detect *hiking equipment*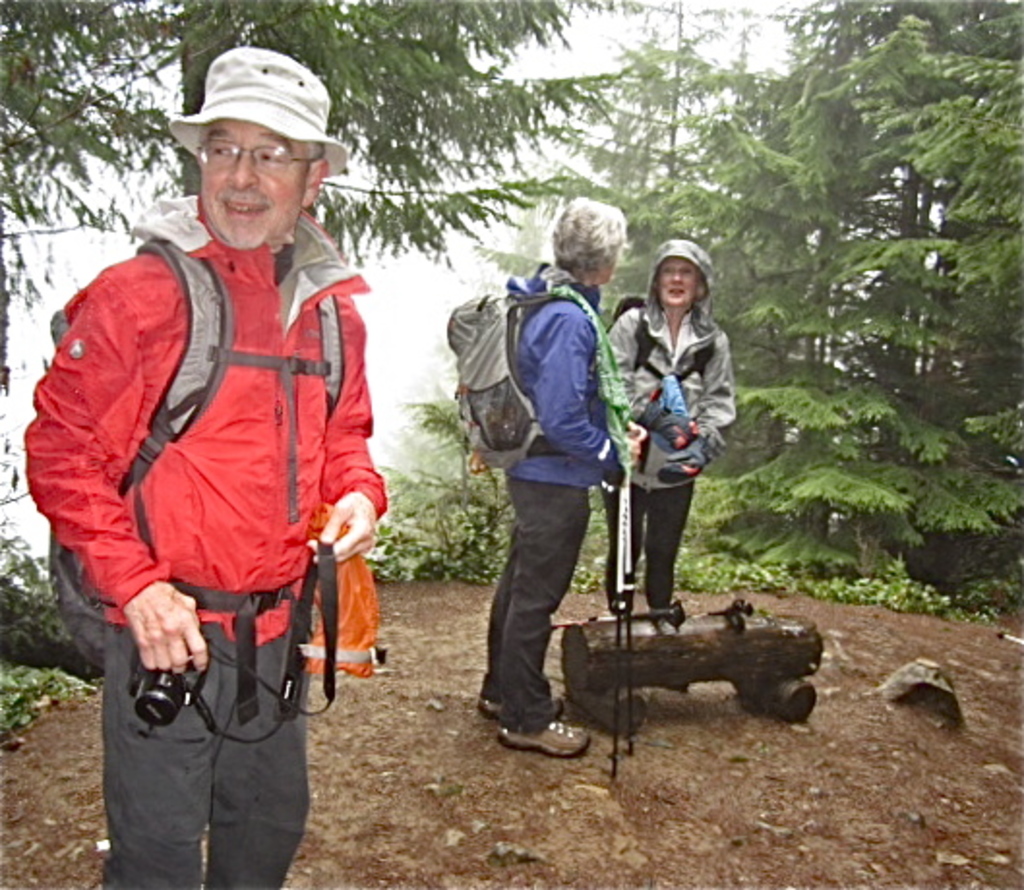
(x1=490, y1=720, x2=585, y2=762)
